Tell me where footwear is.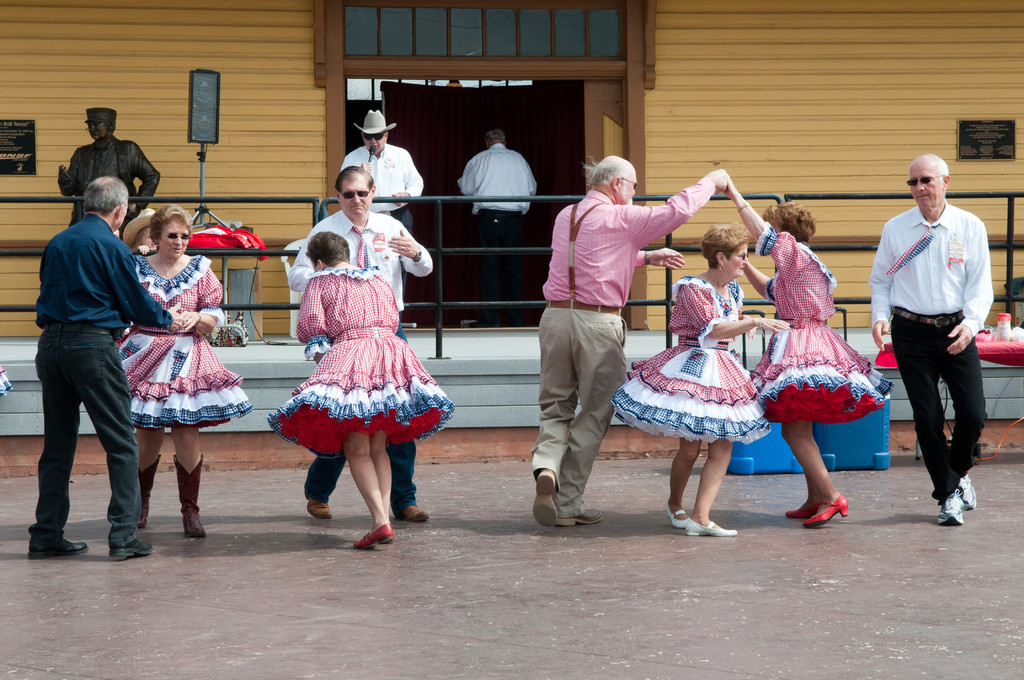
footwear is at {"left": 664, "top": 503, "right": 689, "bottom": 528}.
